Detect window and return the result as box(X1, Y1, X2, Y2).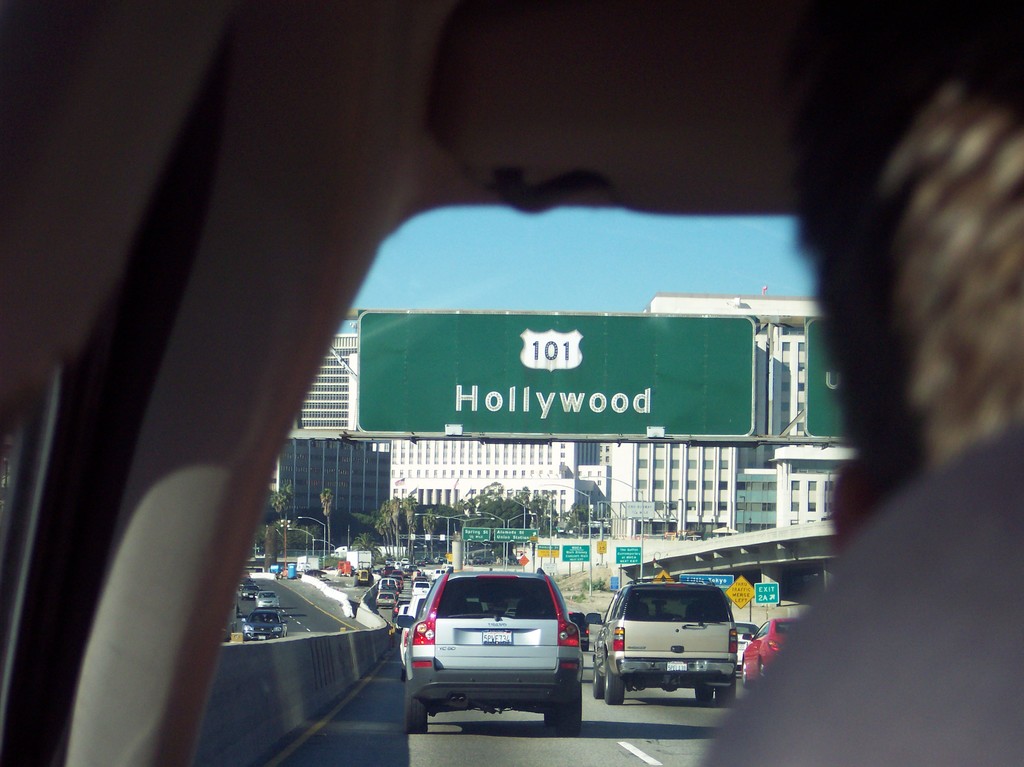
box(791, 480, 802, 489).
